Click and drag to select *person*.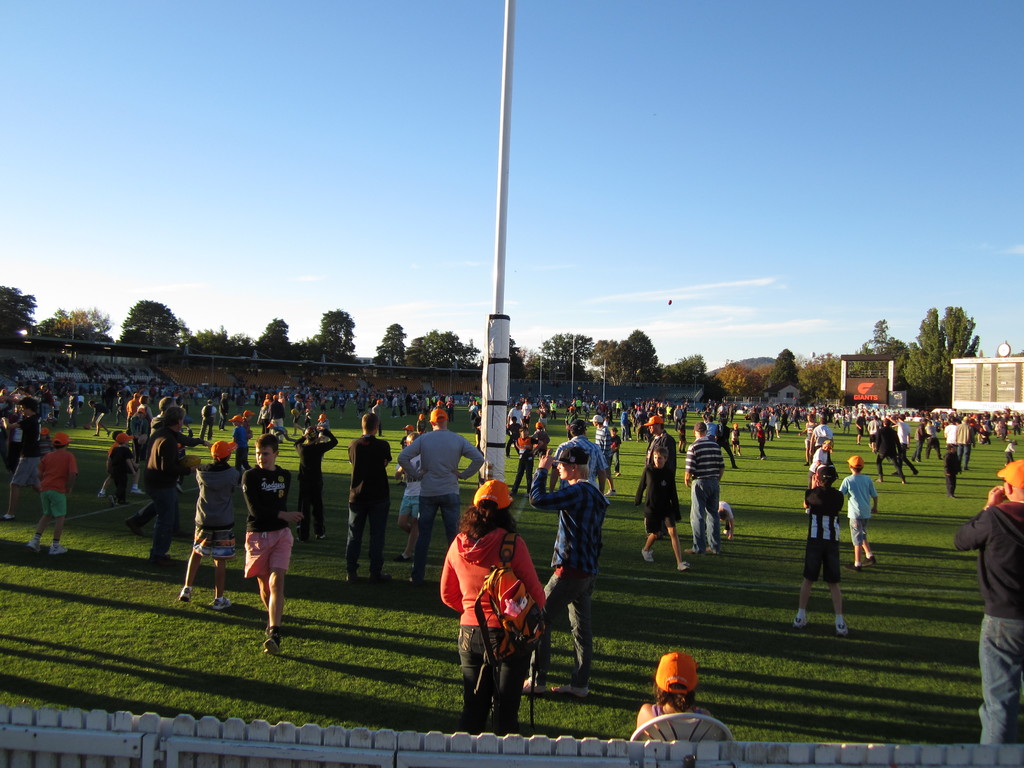
Selection: left=243, top=430, right=305, bottom=657.
